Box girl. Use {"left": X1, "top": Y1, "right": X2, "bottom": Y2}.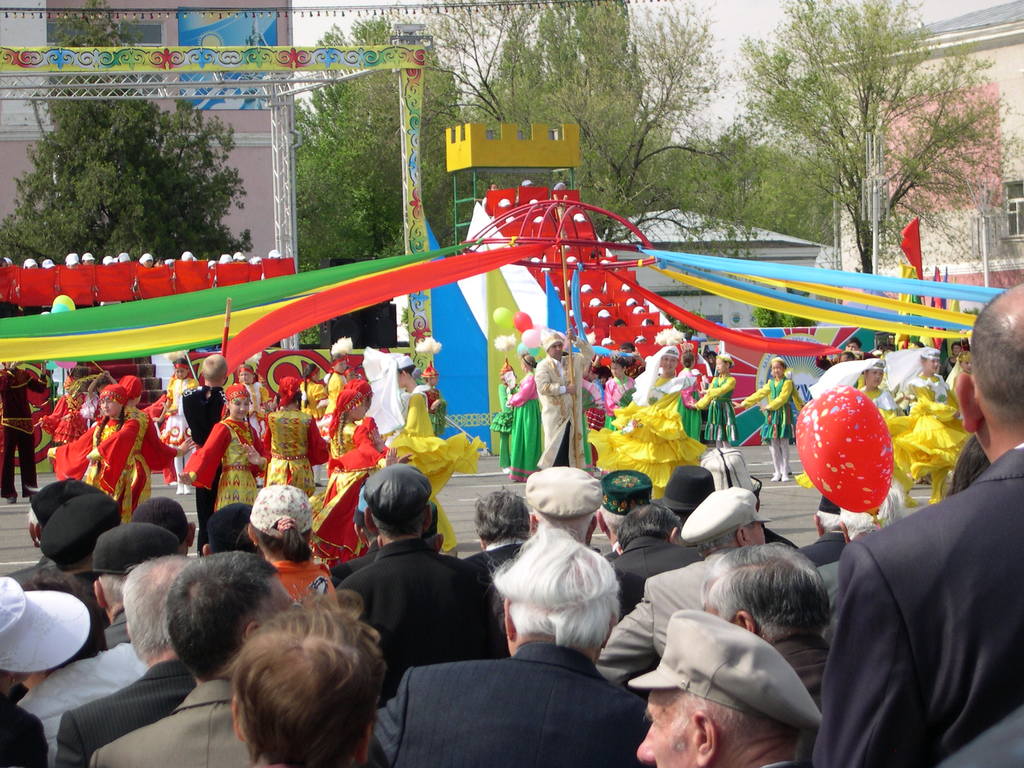
{"left": 36, "top": 373, "right": 96, "bottom": 447}.
